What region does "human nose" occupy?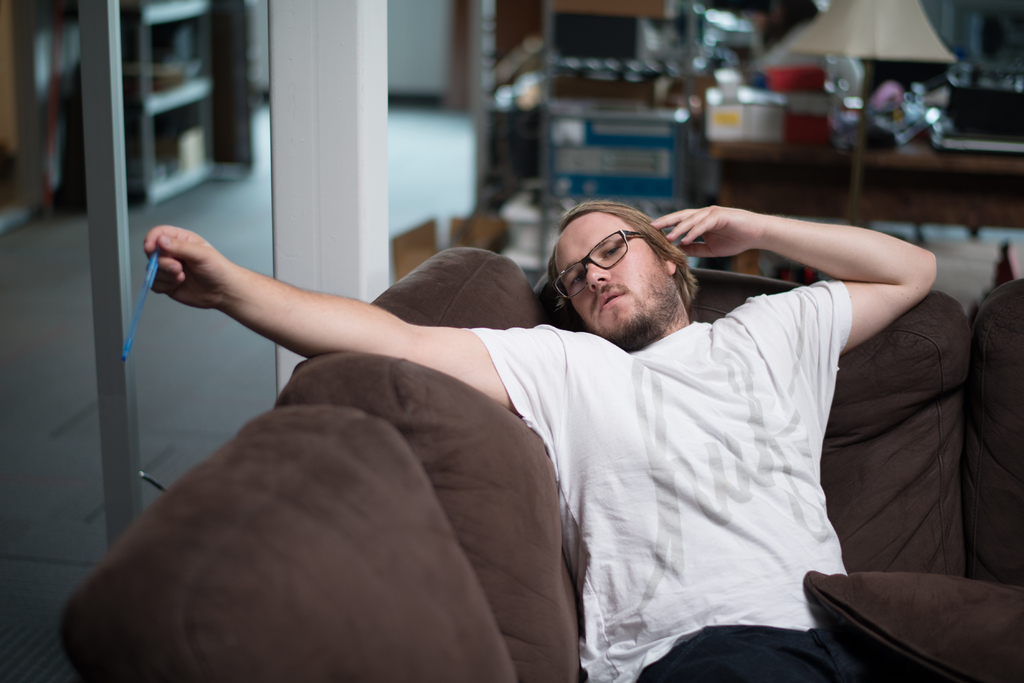
left=586, top=263, right=611, bottom=292.
